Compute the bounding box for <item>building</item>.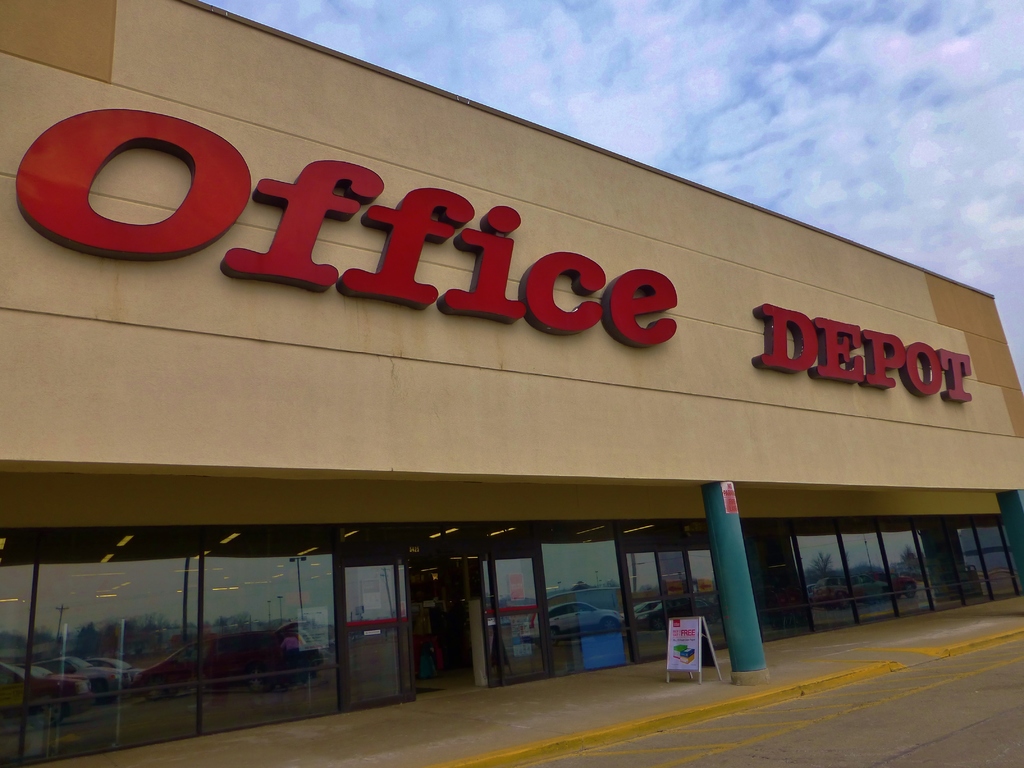
l=0, t=0, r=1023, b=767.
